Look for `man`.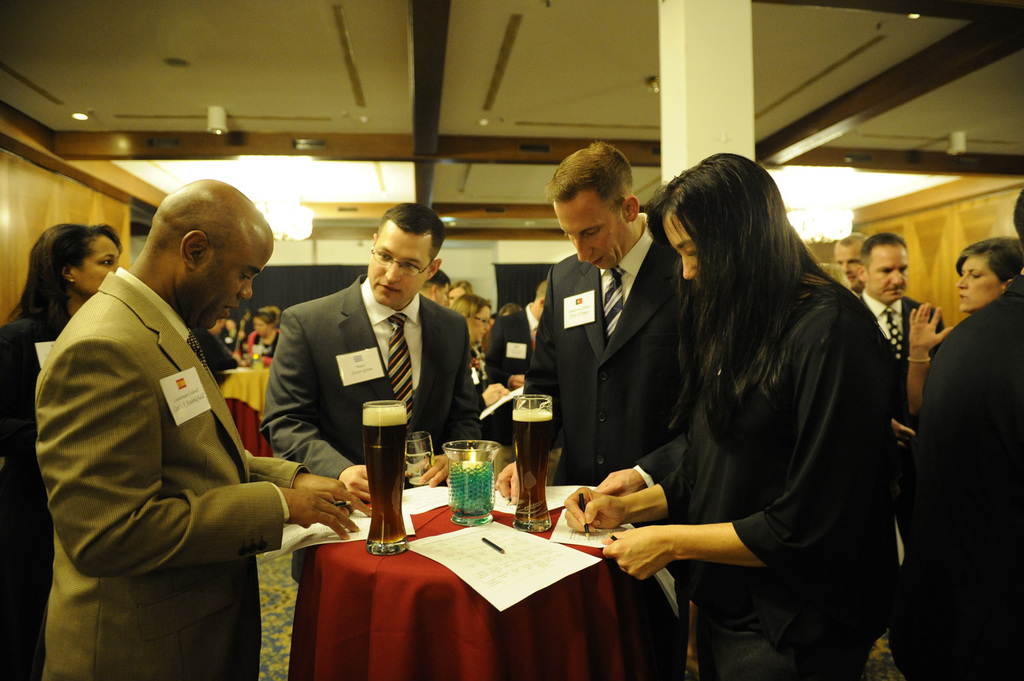
Found: bbox=(849, 237, 939, 553).
